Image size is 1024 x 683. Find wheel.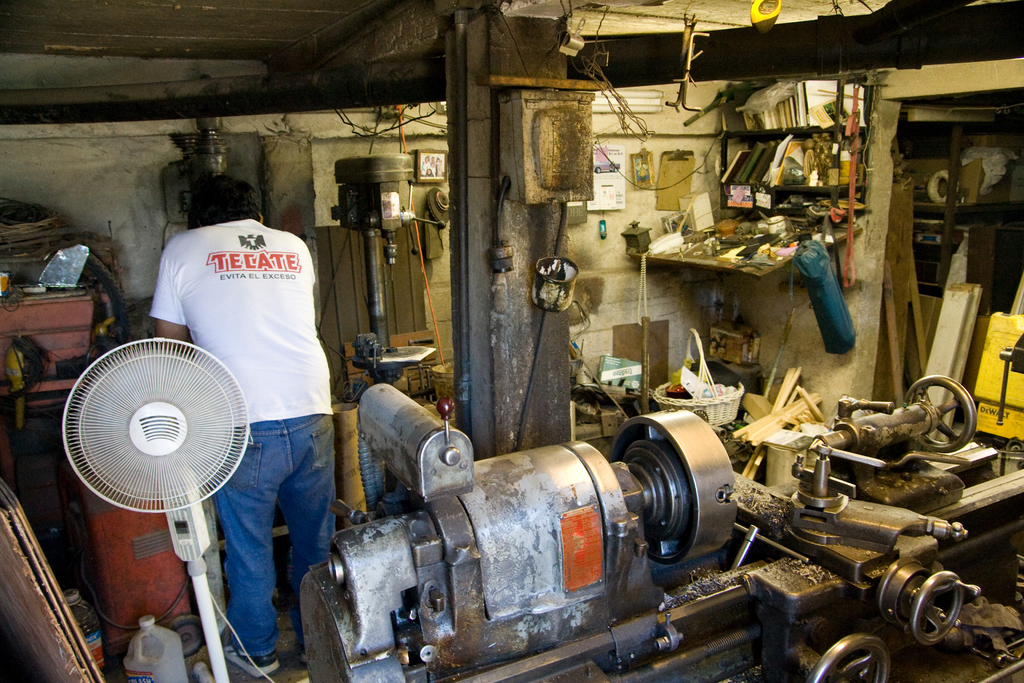
pyautogui.locateOnScreen(908, 572, 975, 643).
